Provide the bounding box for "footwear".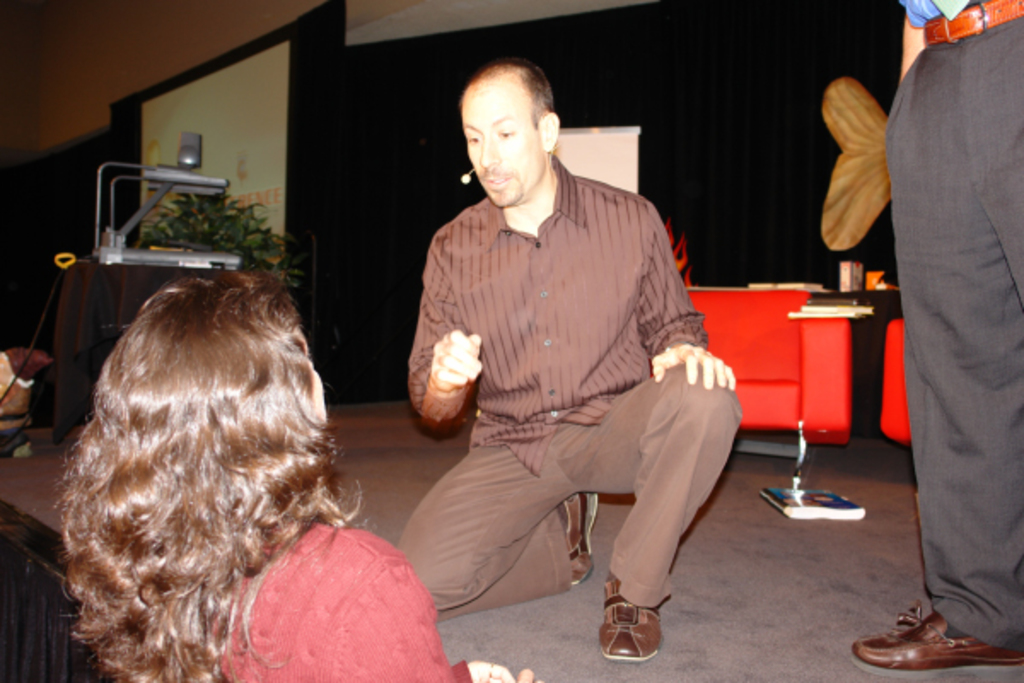
box(553, 490, 597, 587).
